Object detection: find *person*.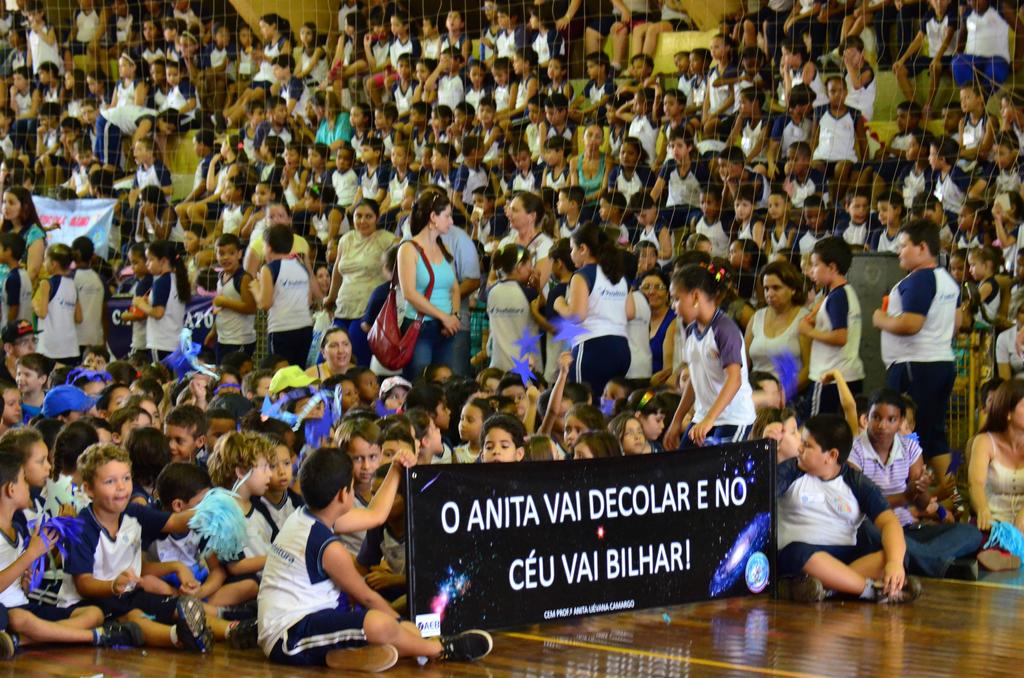
x1=0, y1=440, x2=147, y2=664.
